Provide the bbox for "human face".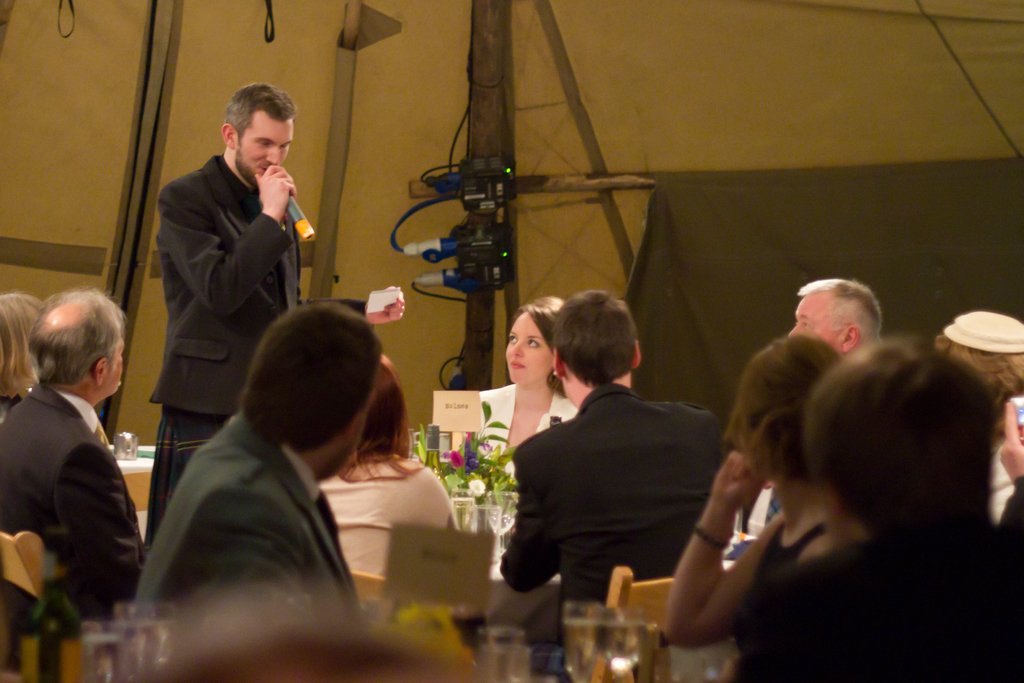
Rect(502, 309, 555, 385).
